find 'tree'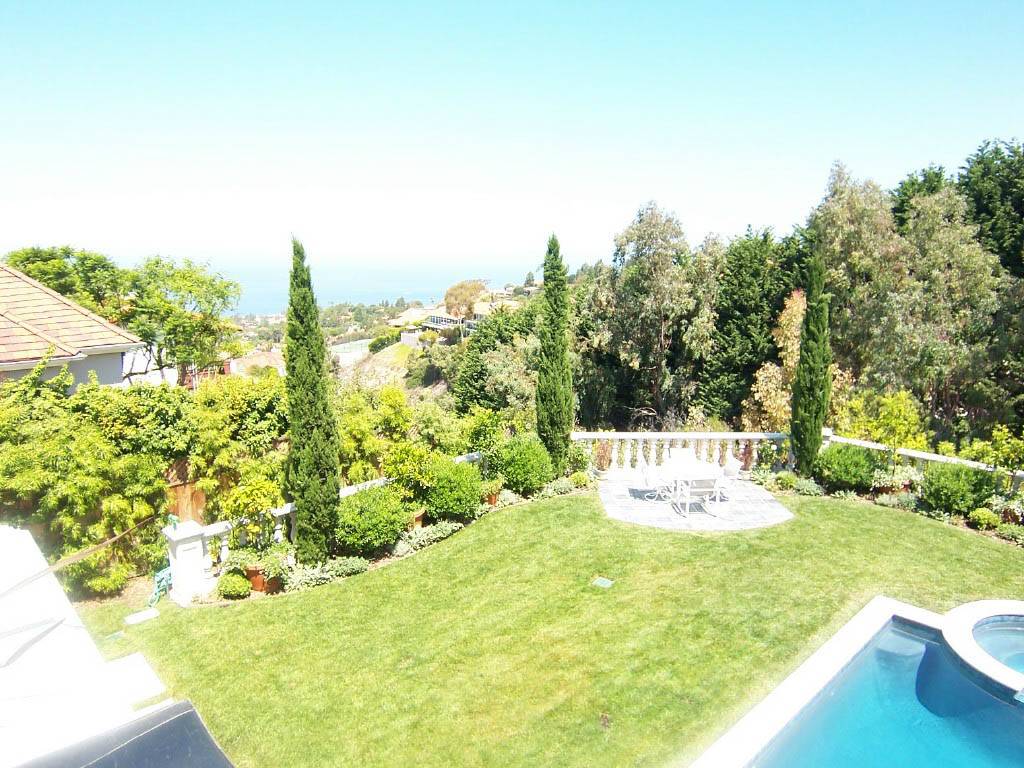
detection(276, 236, 346, 571)
